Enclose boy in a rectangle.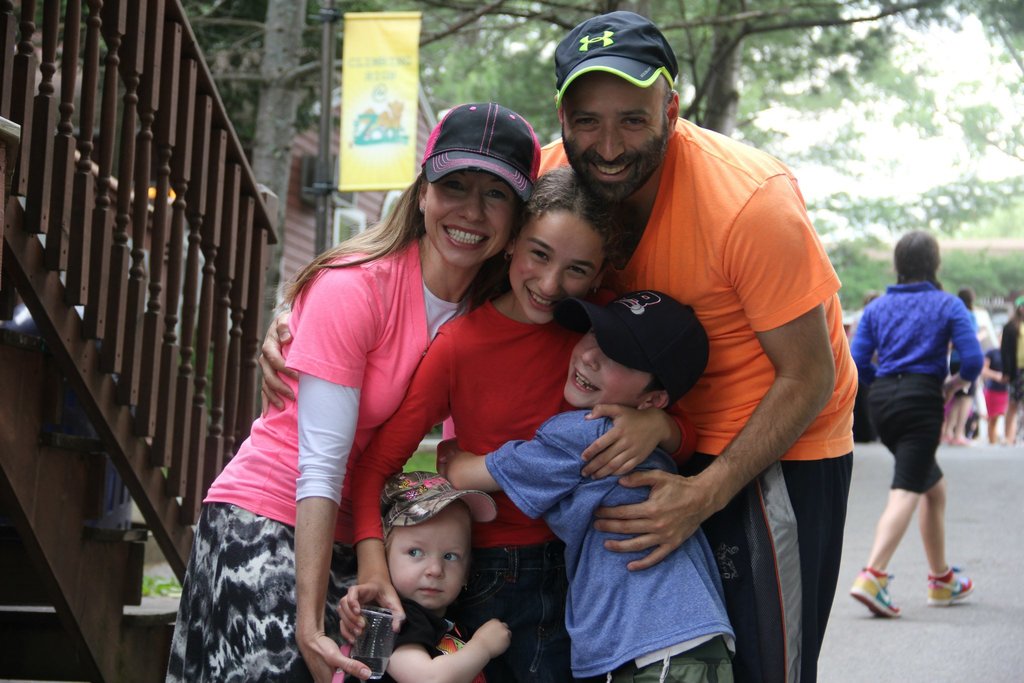
bbox=[436, 291, 737, 682].
